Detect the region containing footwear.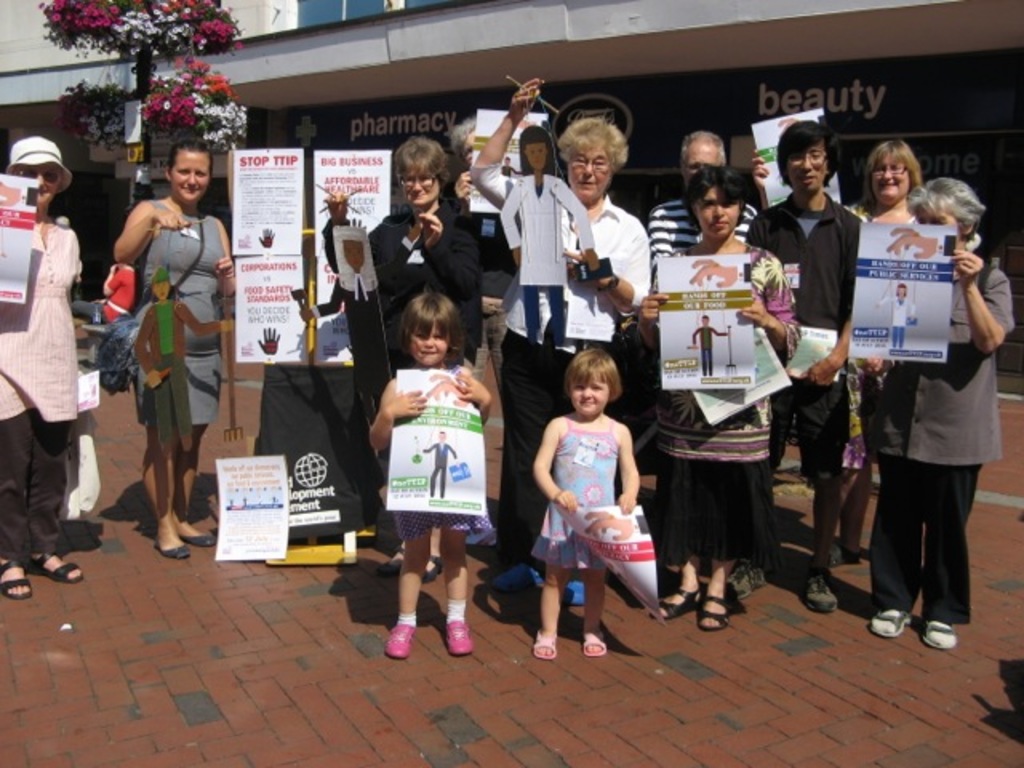
x1=379 y1=546 x2=408 y2=573.
